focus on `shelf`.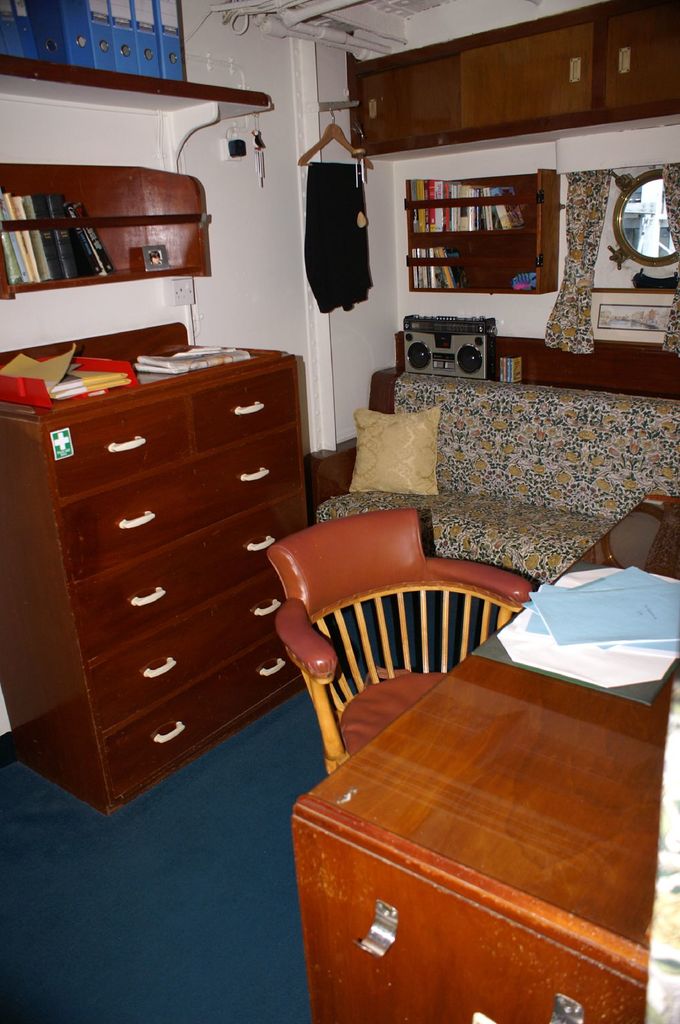
Focused at region(0, 161, 210, 302).
